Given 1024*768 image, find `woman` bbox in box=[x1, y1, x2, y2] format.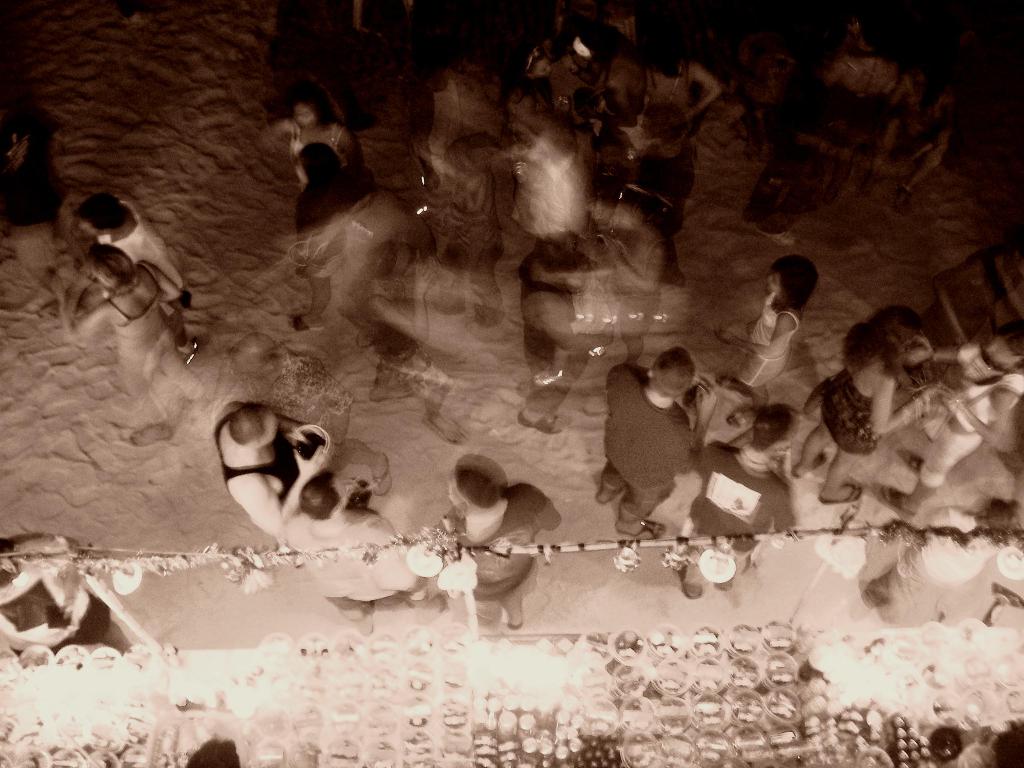
box=[910, 328, 1023, 515].
